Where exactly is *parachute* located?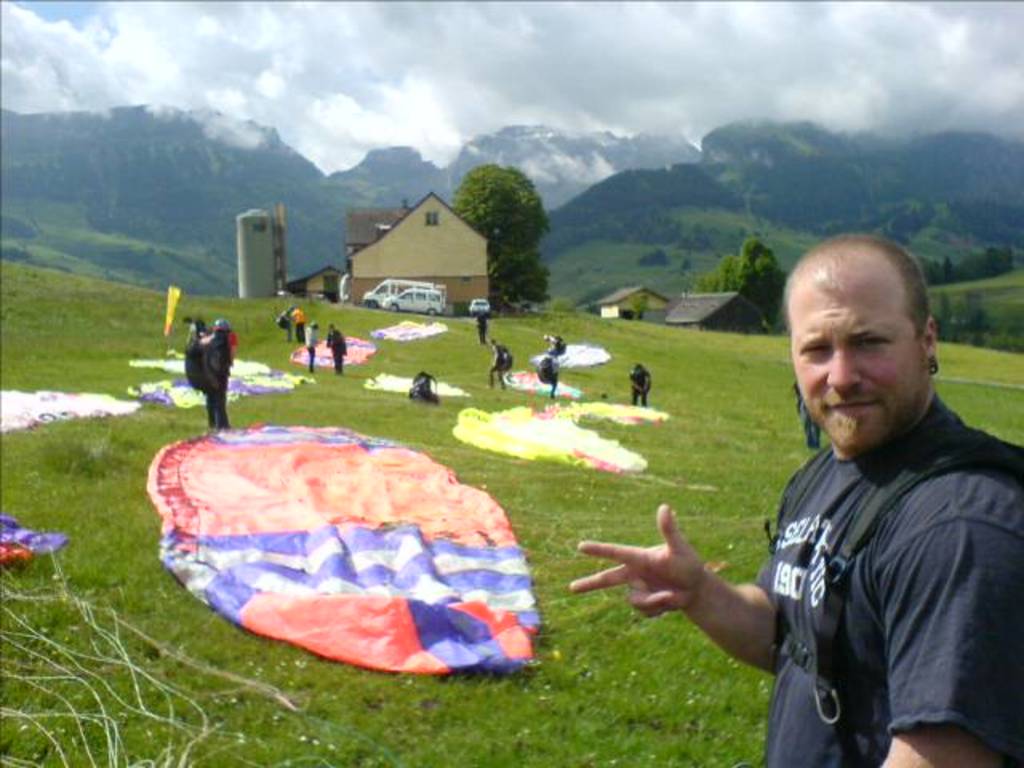
Its bounding box is (left=0, top=512, right=402, bottom=766).
